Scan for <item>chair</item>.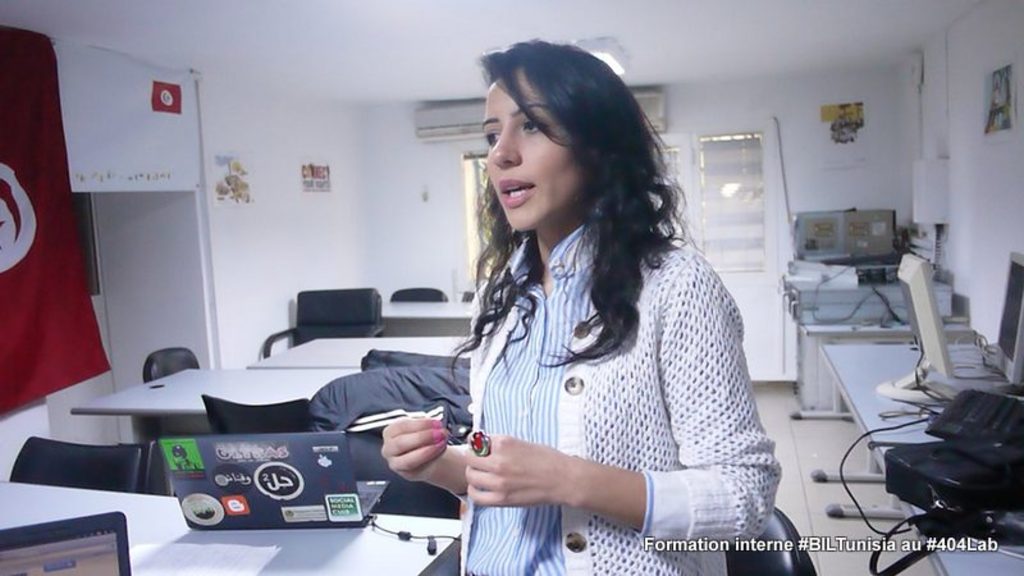
Scan result: rect(344, 430, 463, 530).
